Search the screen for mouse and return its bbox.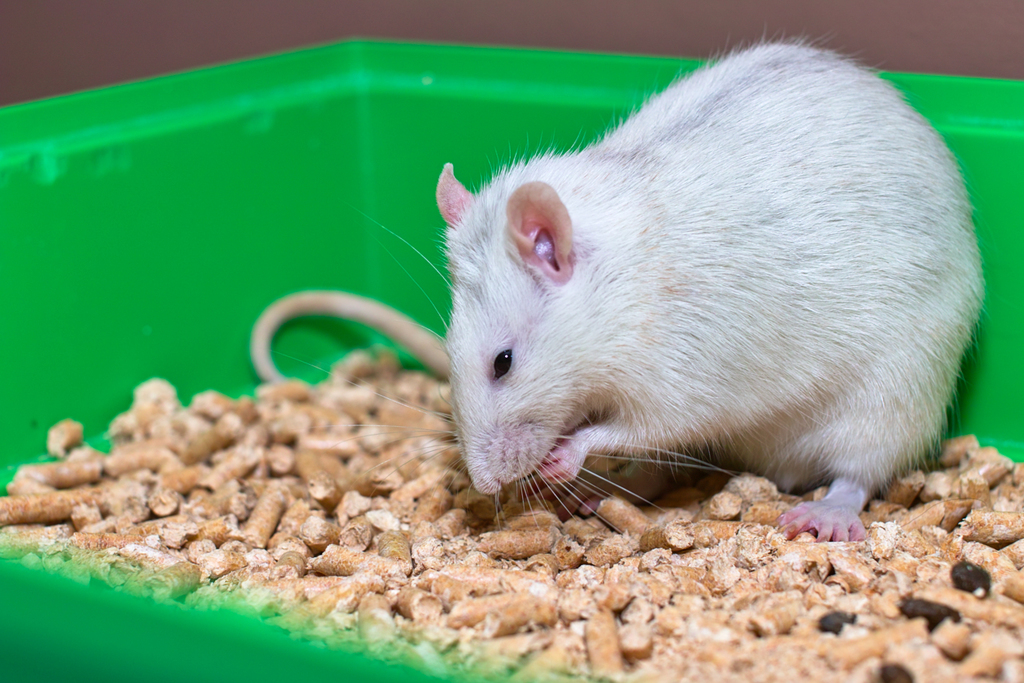
Found: <bbox>268, 24, 991, 561</bbox>.
